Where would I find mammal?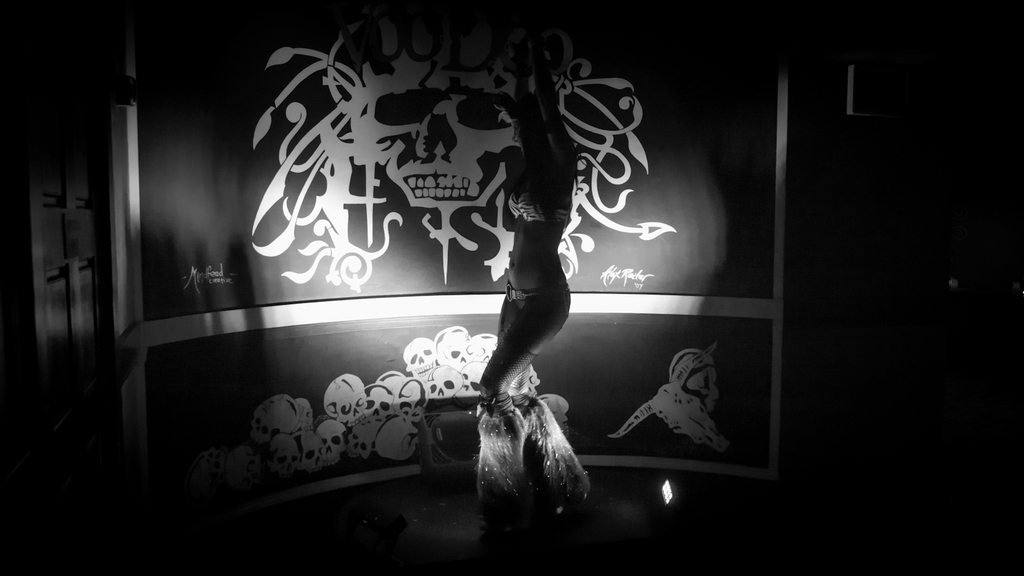
At bbox(607, 342, 729, 450).
